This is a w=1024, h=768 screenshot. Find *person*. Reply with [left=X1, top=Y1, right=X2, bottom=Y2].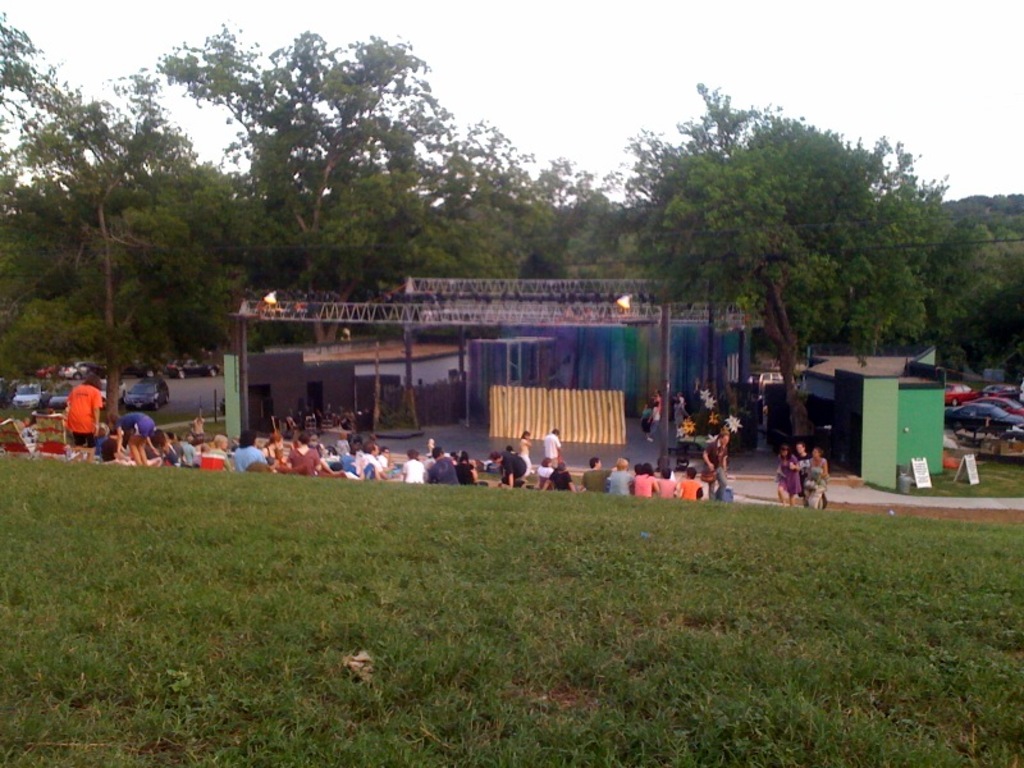
[left=325, top=460, right=387, bottom=480].
